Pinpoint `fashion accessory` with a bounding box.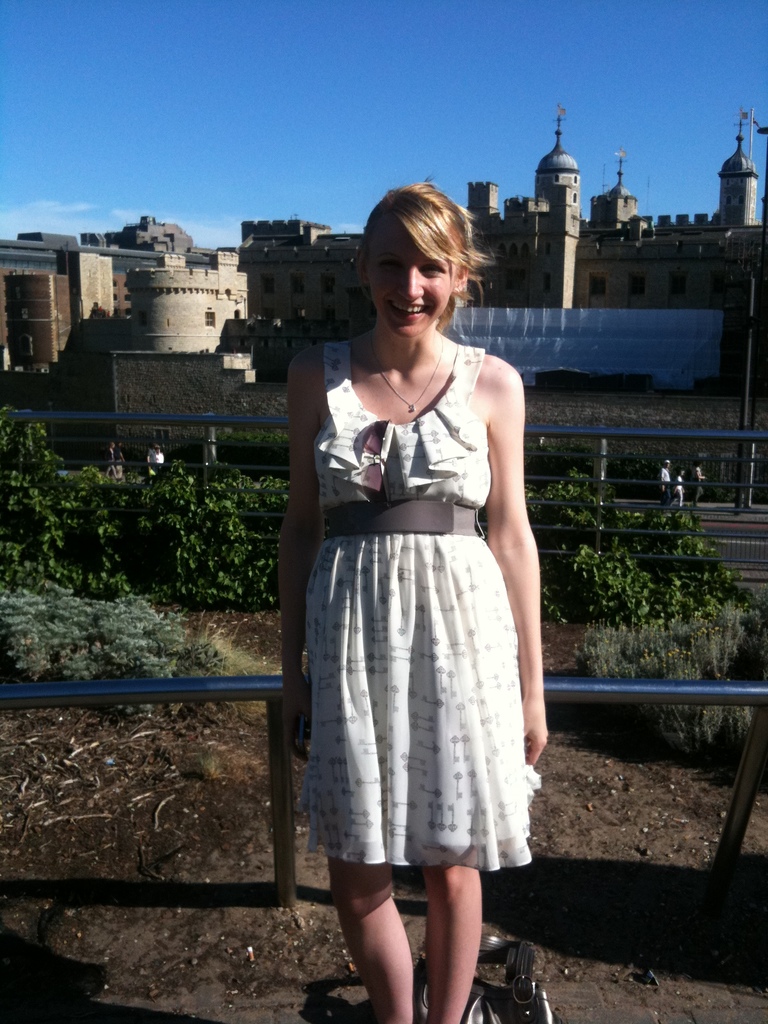
[311, 491, 479, 543].
